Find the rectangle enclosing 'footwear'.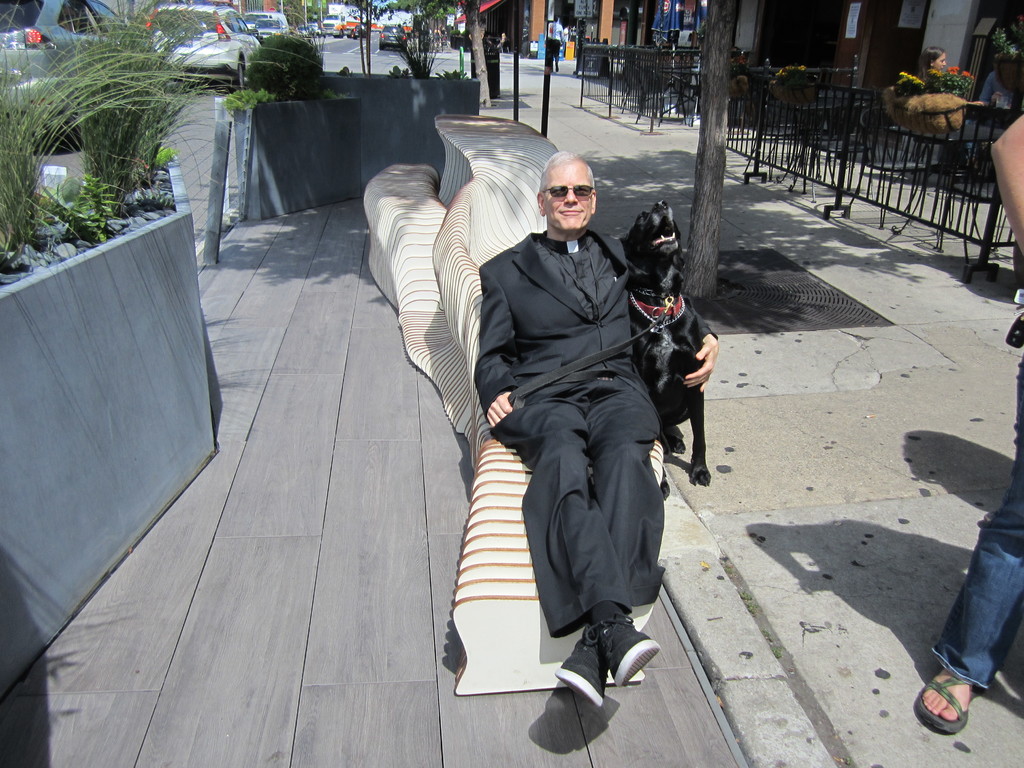
[x1=550, y1=624, x2=609, y2=716].
